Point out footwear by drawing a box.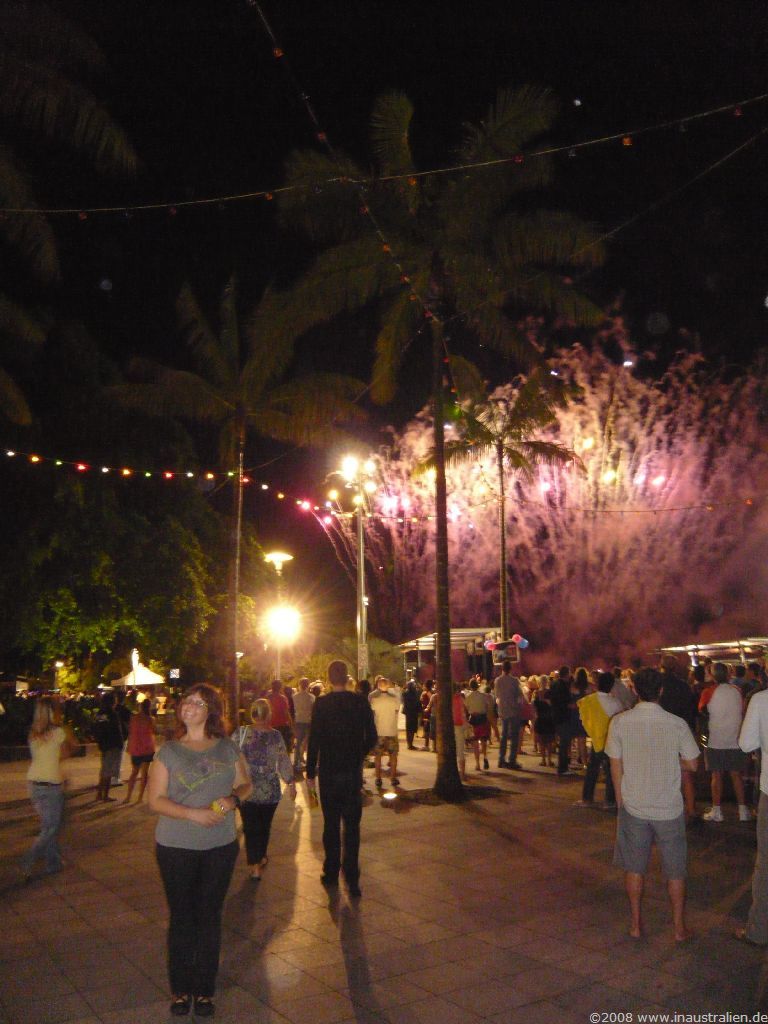
x1=700 y1=806 x2=729 y2=822.
